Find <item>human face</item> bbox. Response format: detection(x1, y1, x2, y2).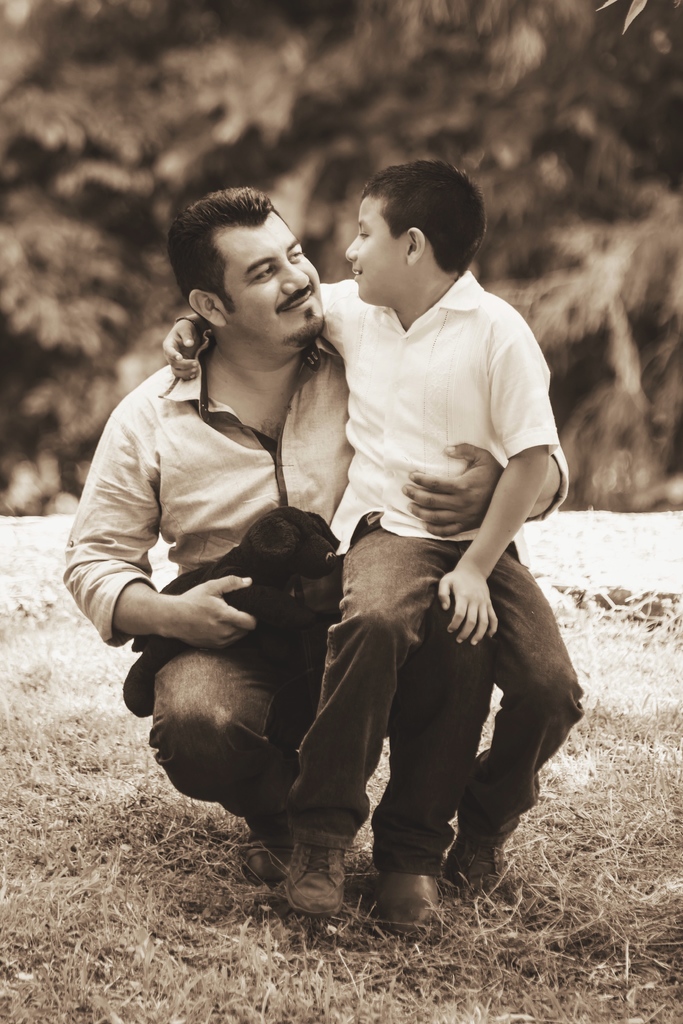
detection(212, 214, 324, 353).
